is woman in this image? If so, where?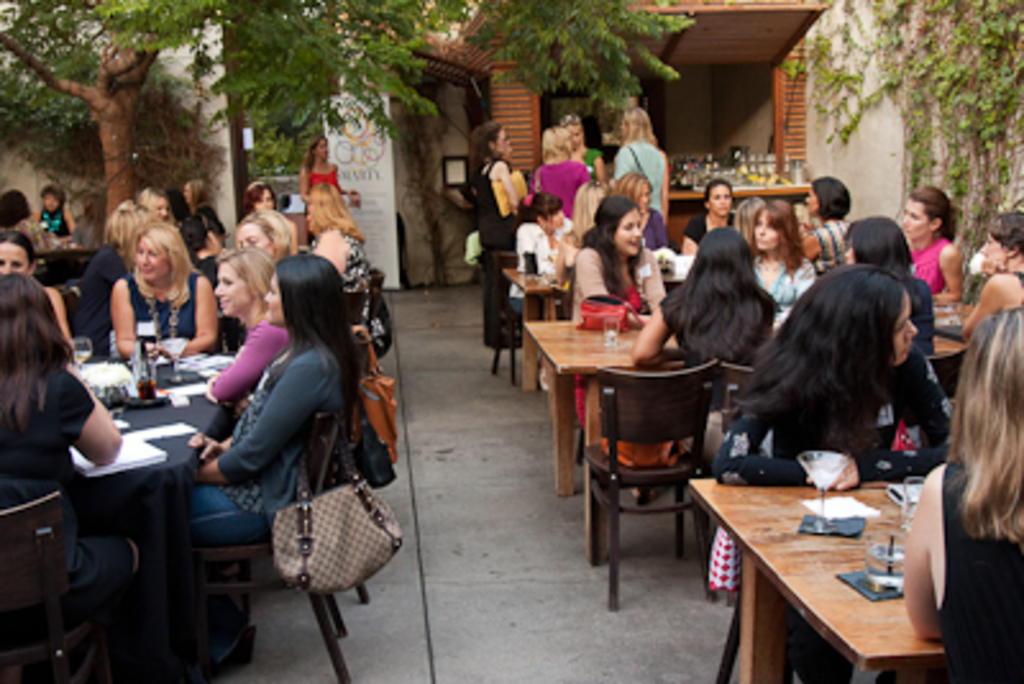
Yes, at 0, 269, 136, 681.
